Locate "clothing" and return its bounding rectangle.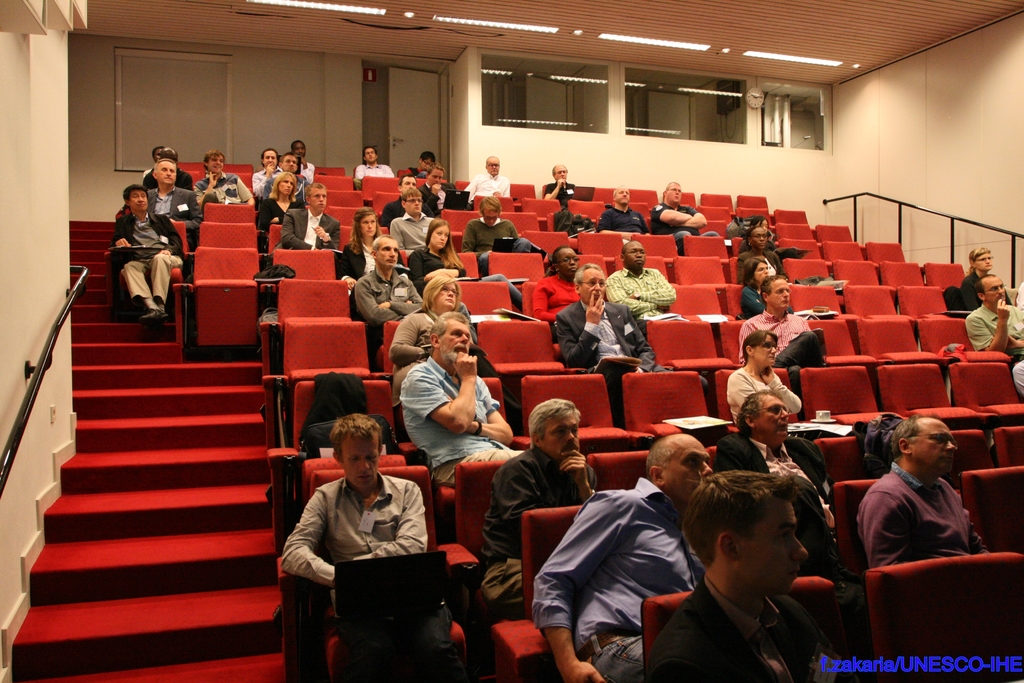
<bbox>530, 474, 707, 682</bbox>.
